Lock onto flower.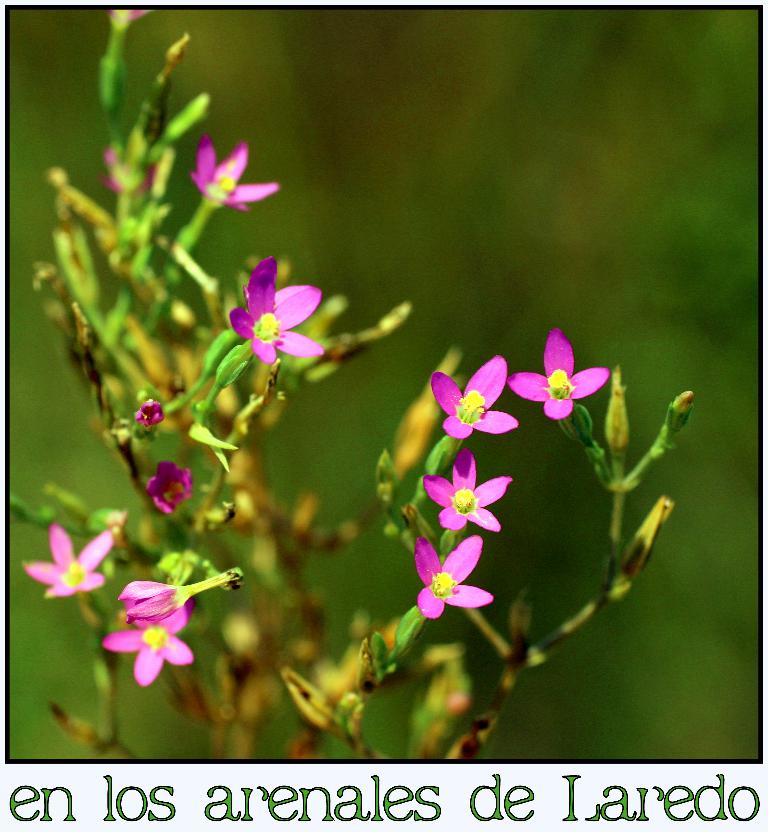
Locked: x1=181 y1=129 x2=281 y2=211.
